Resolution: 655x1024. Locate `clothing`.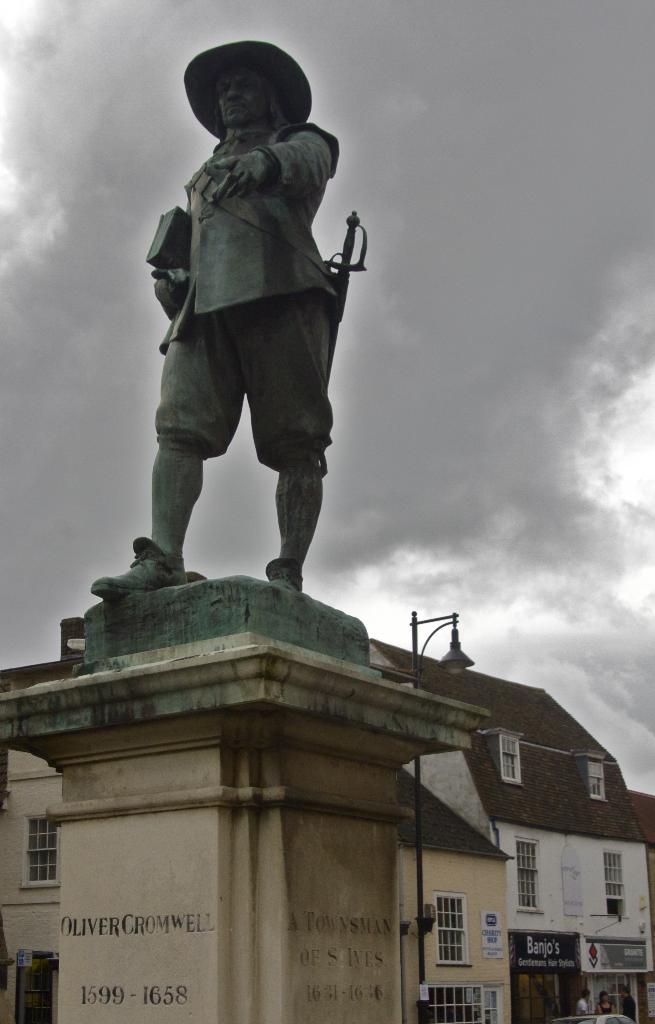
BBox(138, 86, 378, 540).
